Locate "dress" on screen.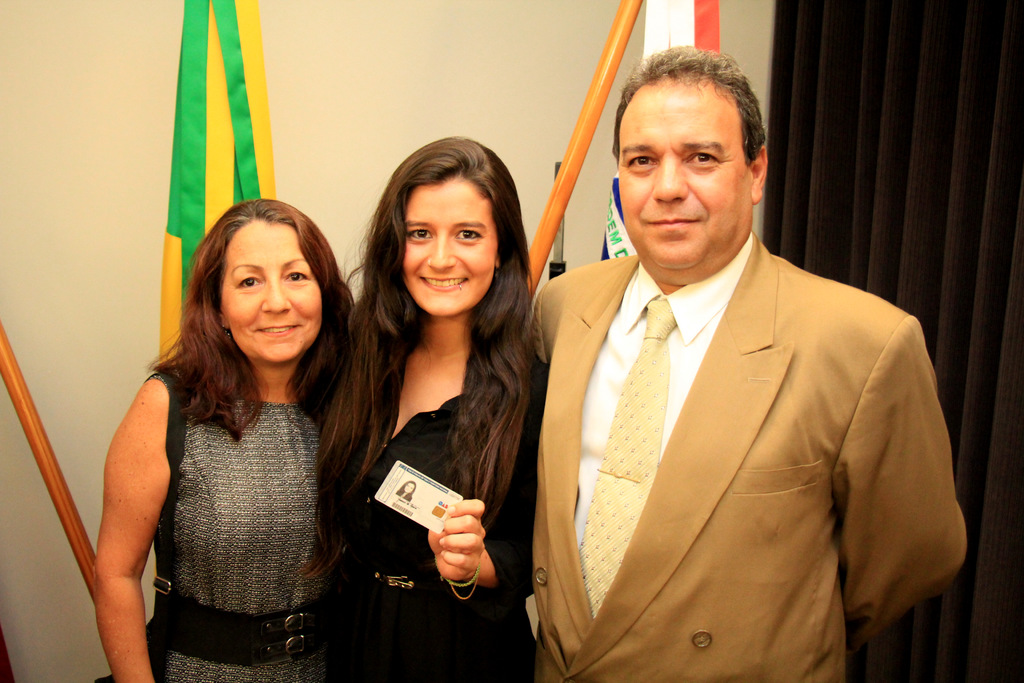
On screen at pyautogui.locateOnScreen(147, 365, 324, 682).
